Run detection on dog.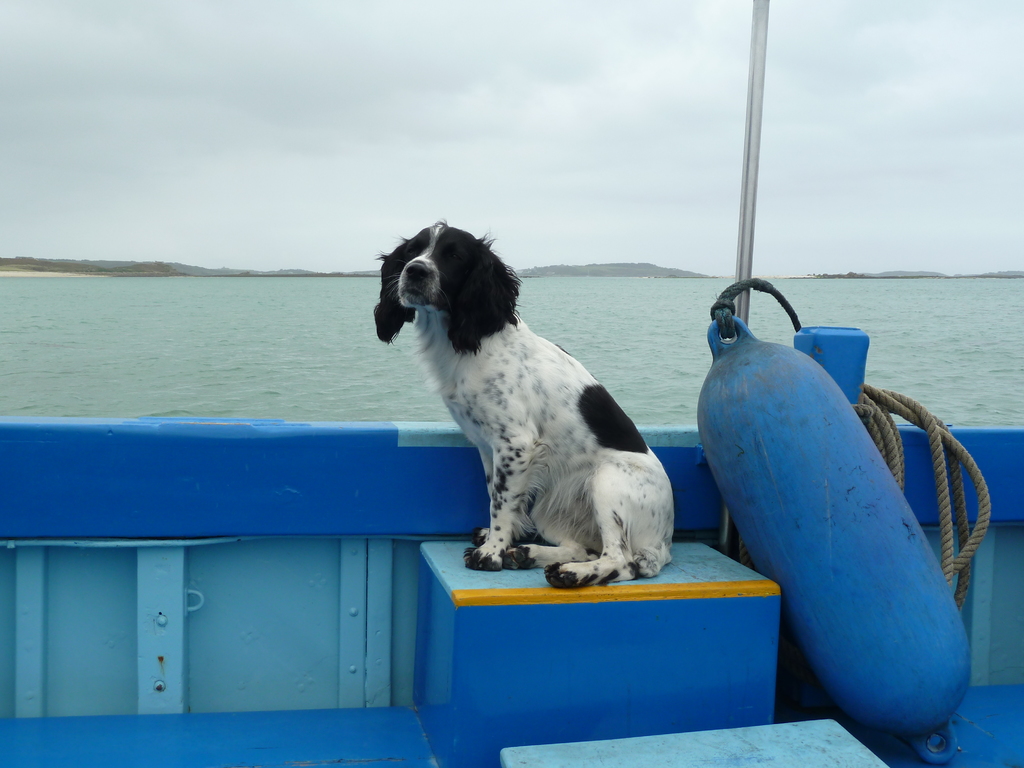
Result: l=374, t=220, r=675, b=590.
